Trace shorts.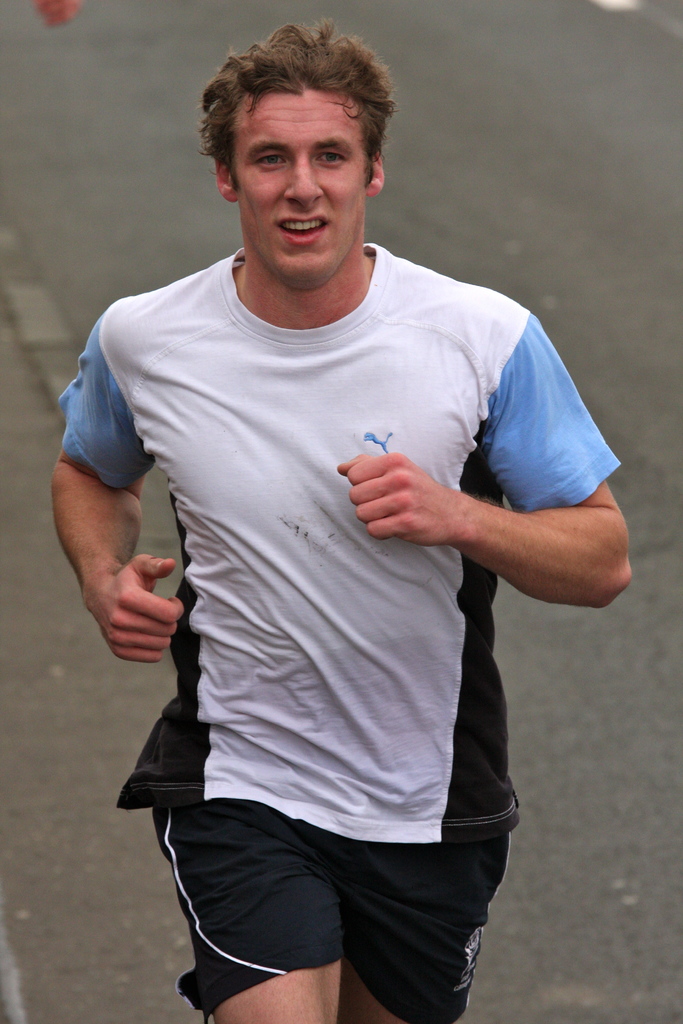
Traced to l=169, t=790, r=524, b=1007.
